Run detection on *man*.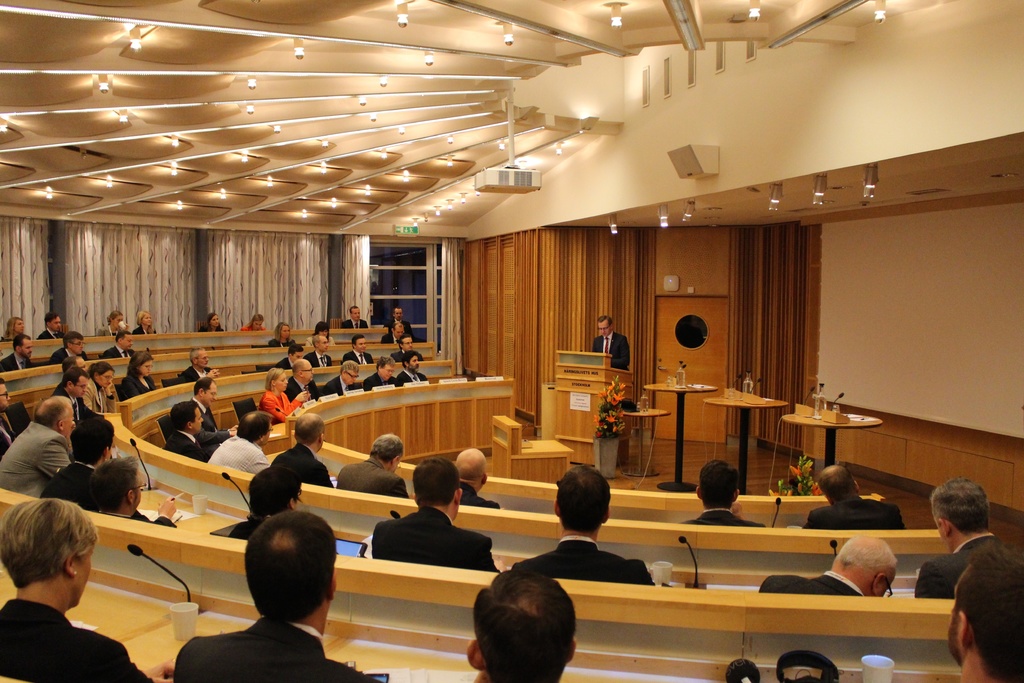
Result: [left=913, top=477, right=998, bottom=598].
